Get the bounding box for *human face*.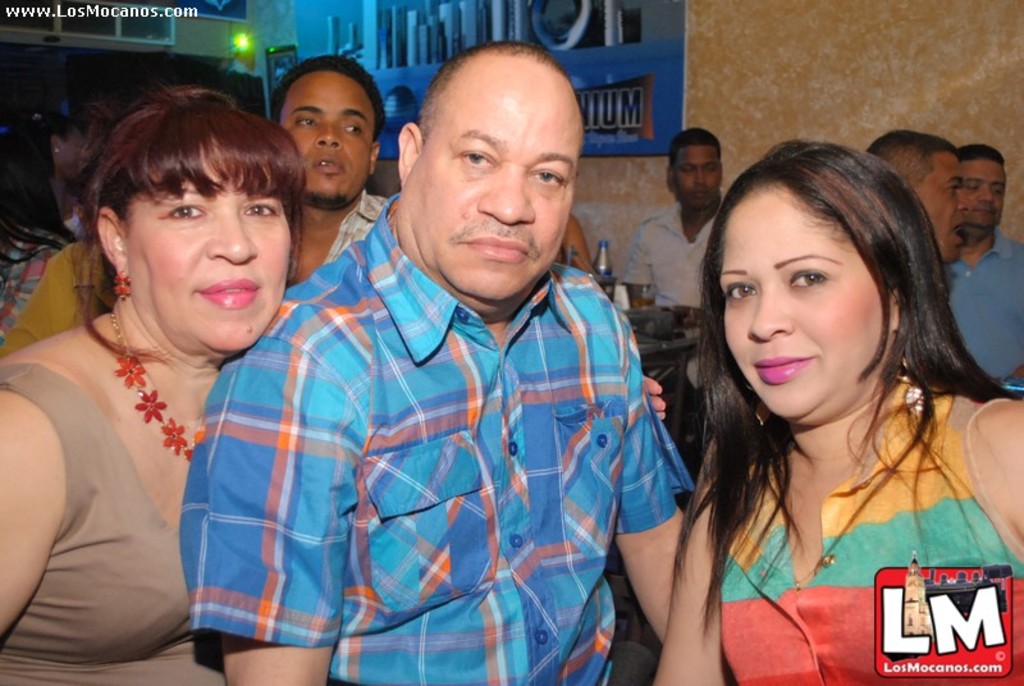
[673, 141, 719, 214].
